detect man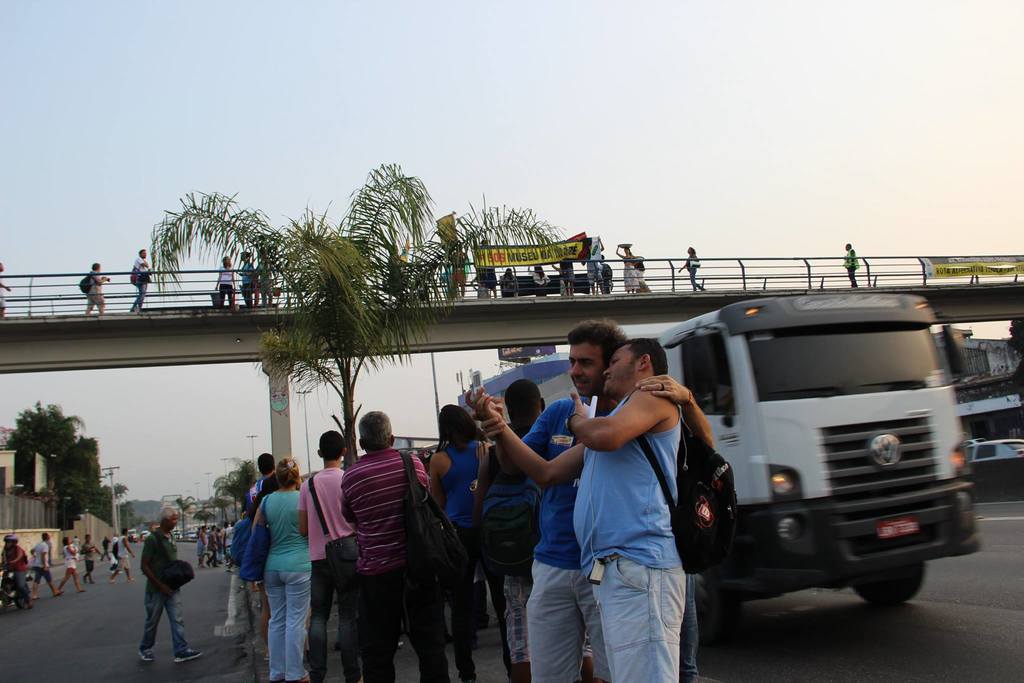
x1=1 y1=534 x2=31 y2=607
